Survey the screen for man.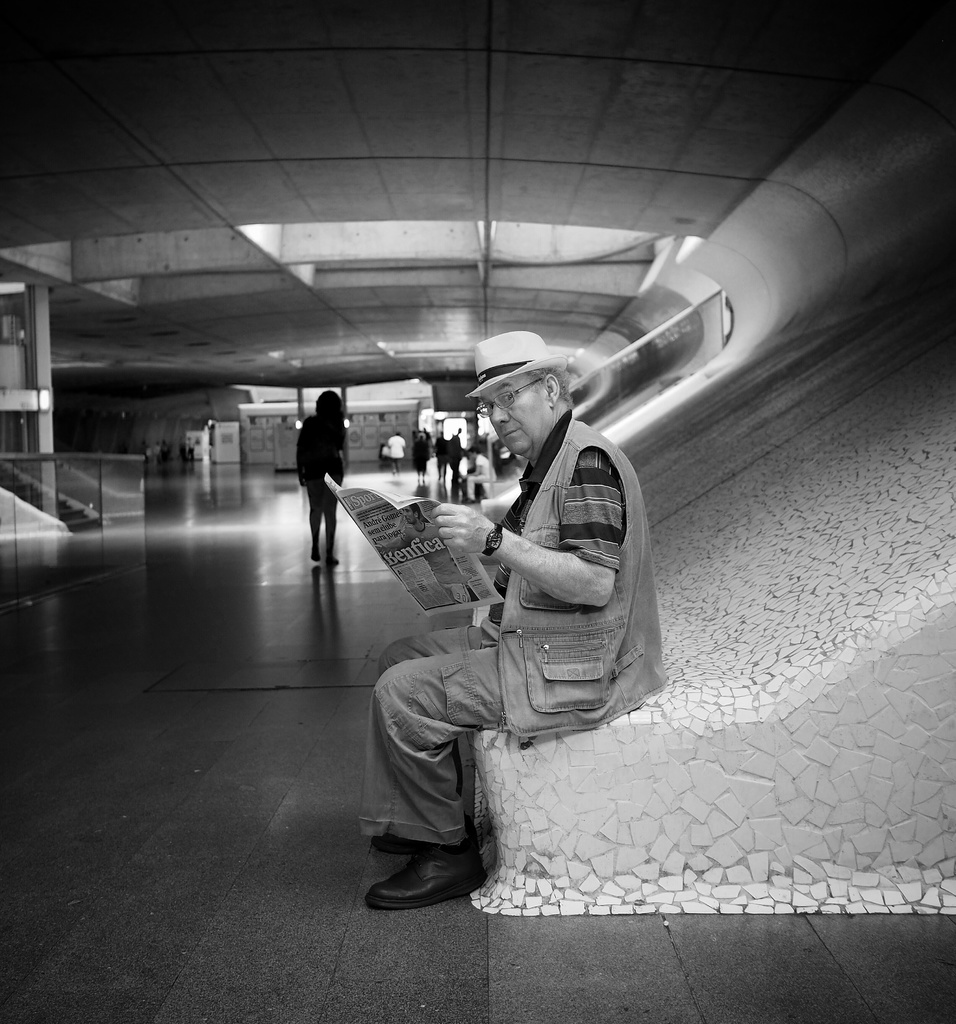
Survey found: <region>386, 428, 411, 475</region>.
